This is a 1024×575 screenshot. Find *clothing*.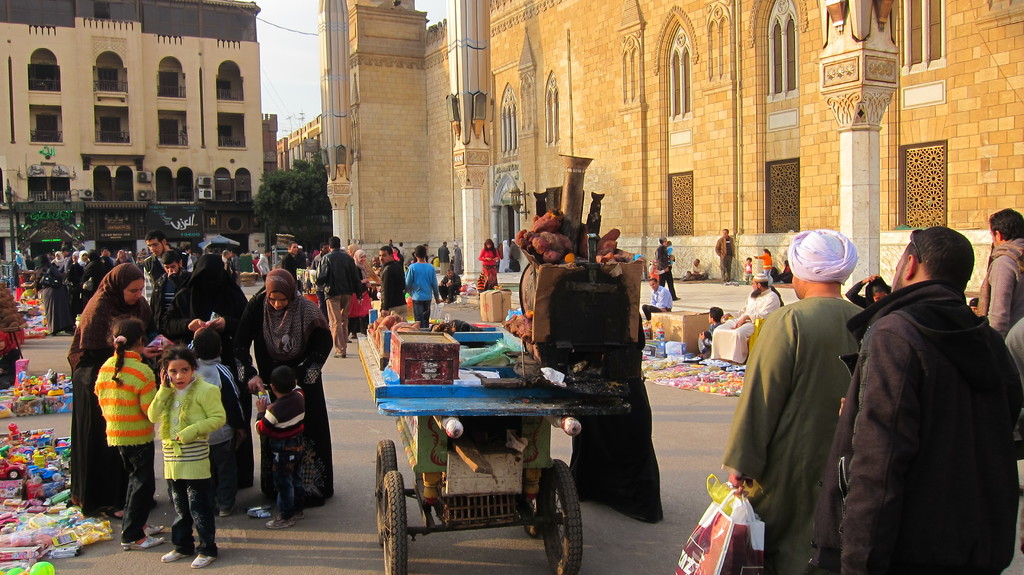
Bounding box: bbox=(653, 241, 680, 299).
